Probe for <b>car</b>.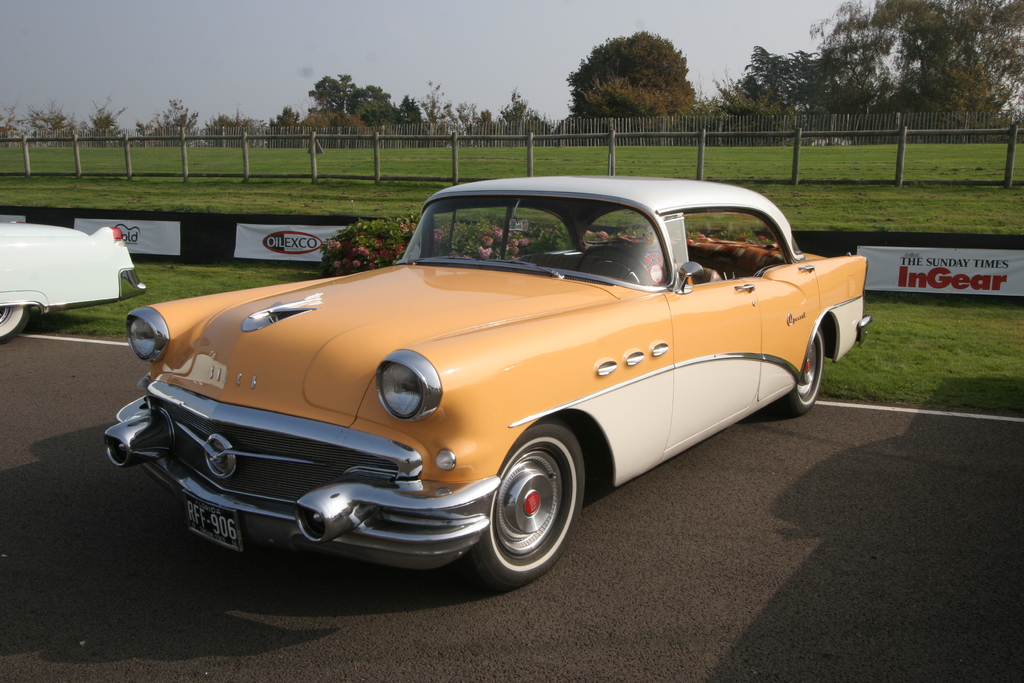
Probe result: {"x1": 0, "y1": 225, "x2": 148, "y2": 342}.
